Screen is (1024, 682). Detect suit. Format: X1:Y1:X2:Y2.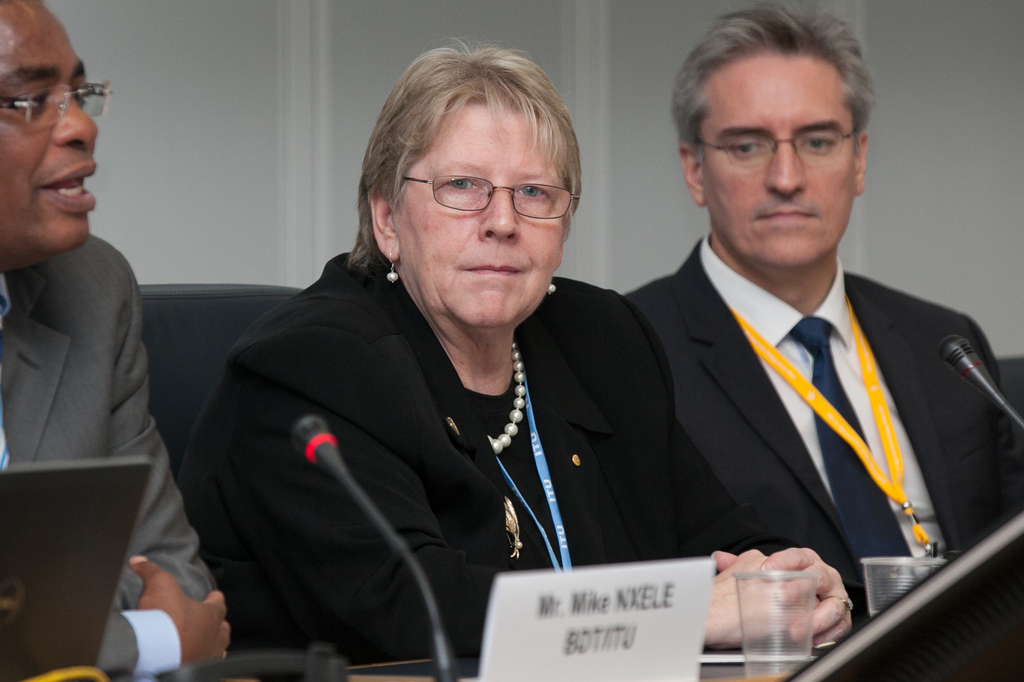
0:230:219:674.
